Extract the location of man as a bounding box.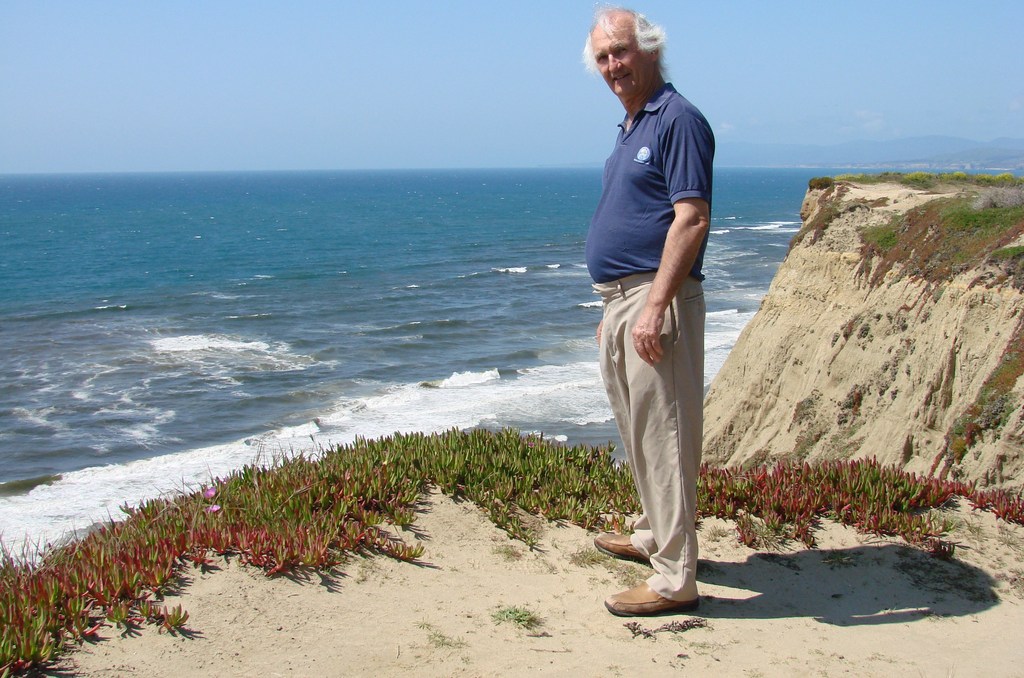
detection(584, 5, 727, 642).
